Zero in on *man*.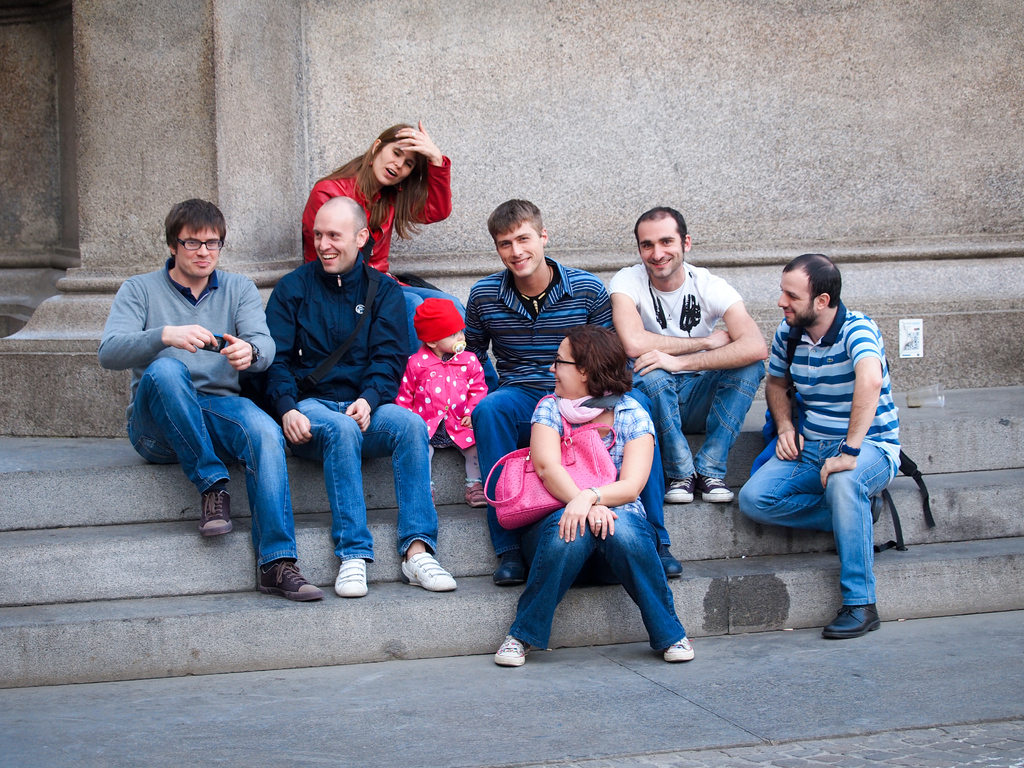
Zeroed in: [764,253,899,640].
